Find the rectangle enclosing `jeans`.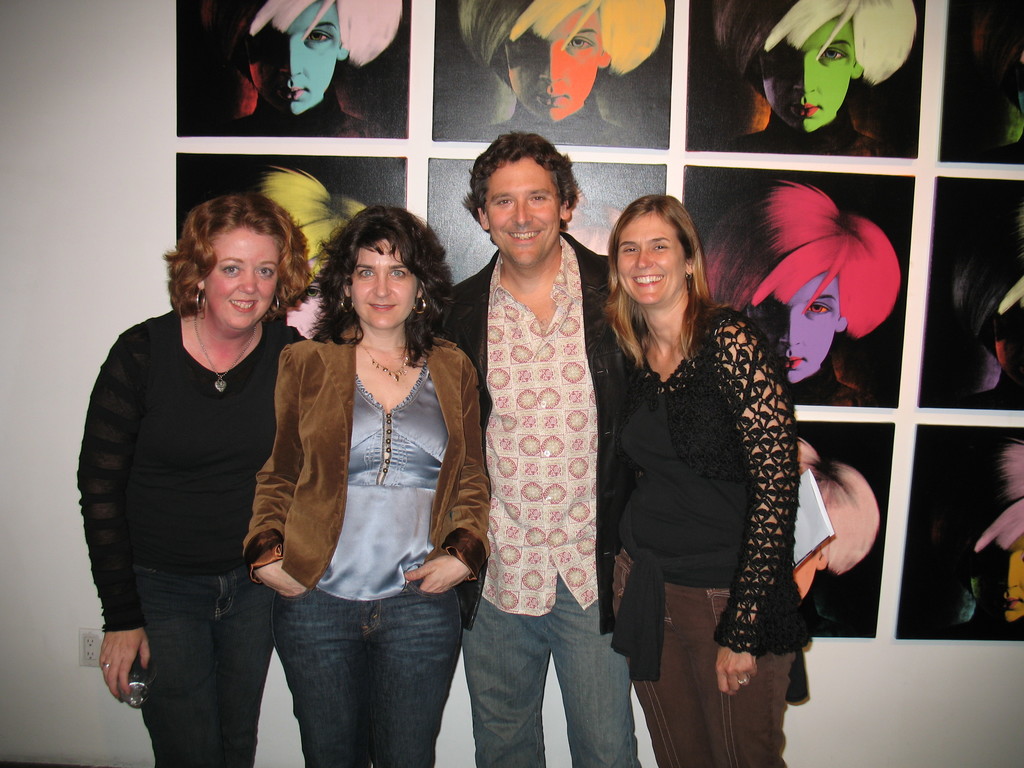
[461, 570, 641, 767].
